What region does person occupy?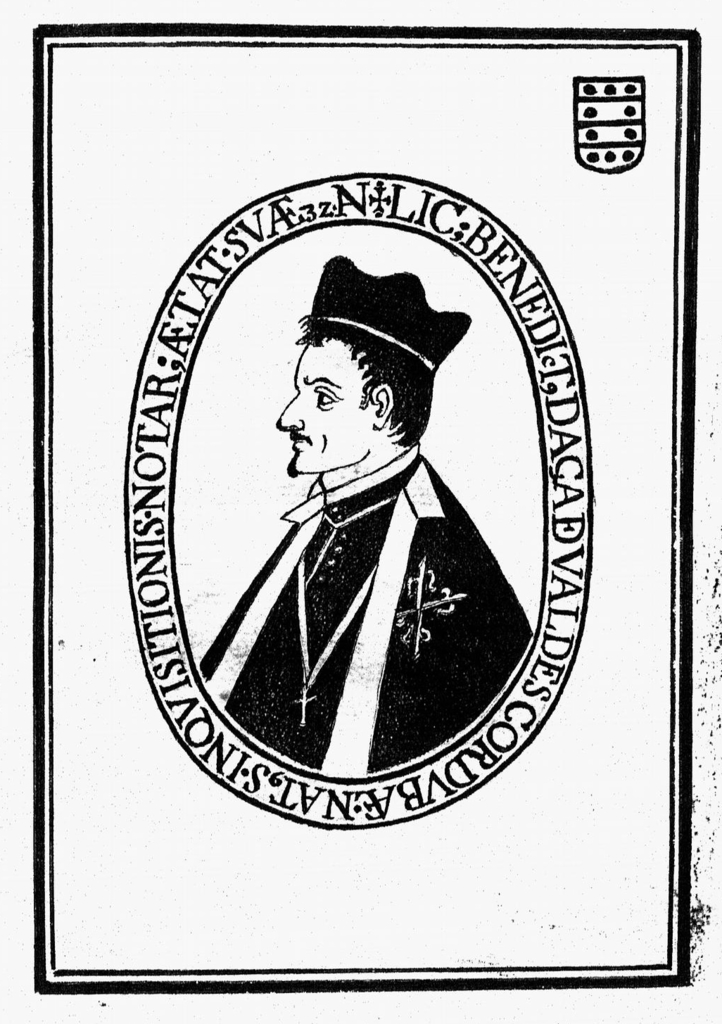
rect(191, 245, 536, 859).
